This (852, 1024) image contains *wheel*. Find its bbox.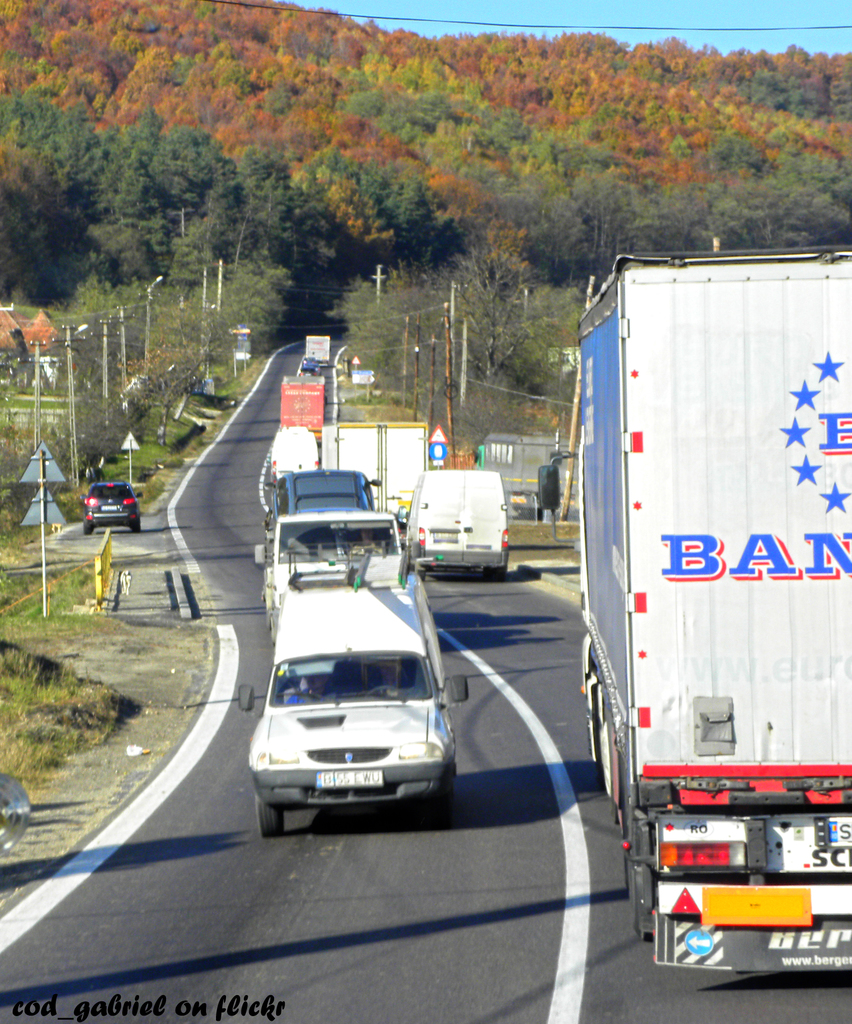
(84,521,93,535).
